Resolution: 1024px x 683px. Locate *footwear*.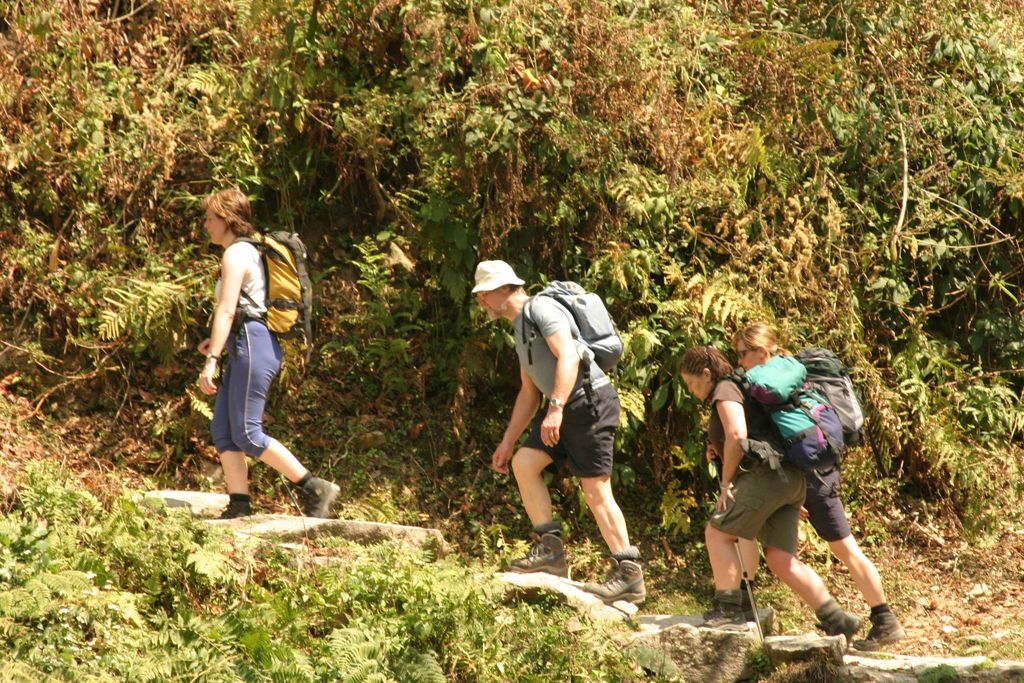
Rect(689, 600, 745, 630).
